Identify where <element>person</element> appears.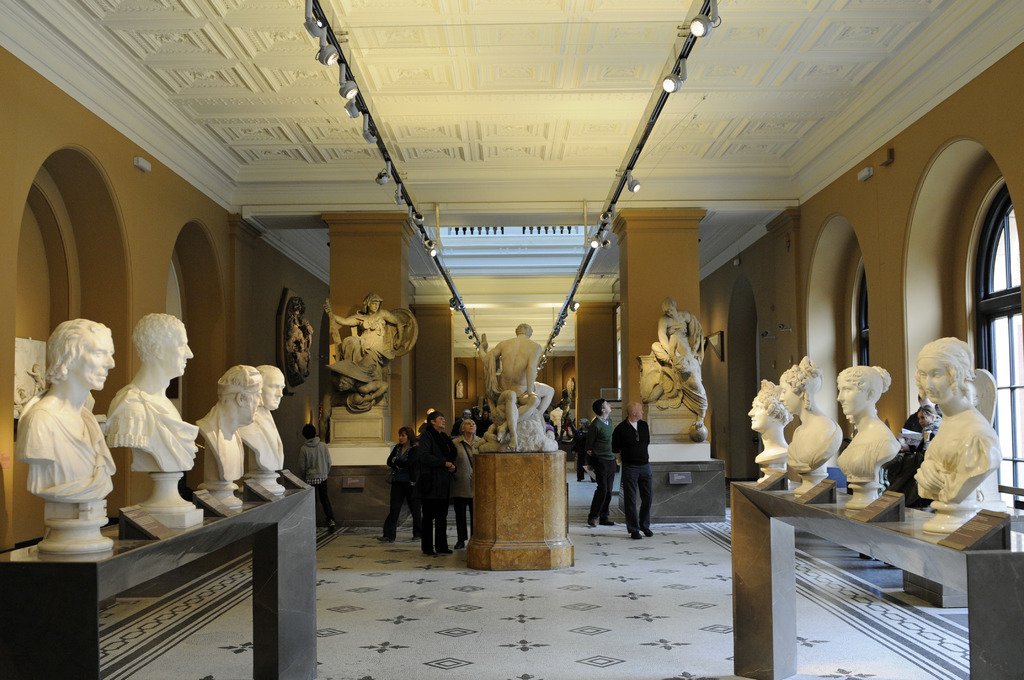
Appears at detection(646, 298, 710, 376).
